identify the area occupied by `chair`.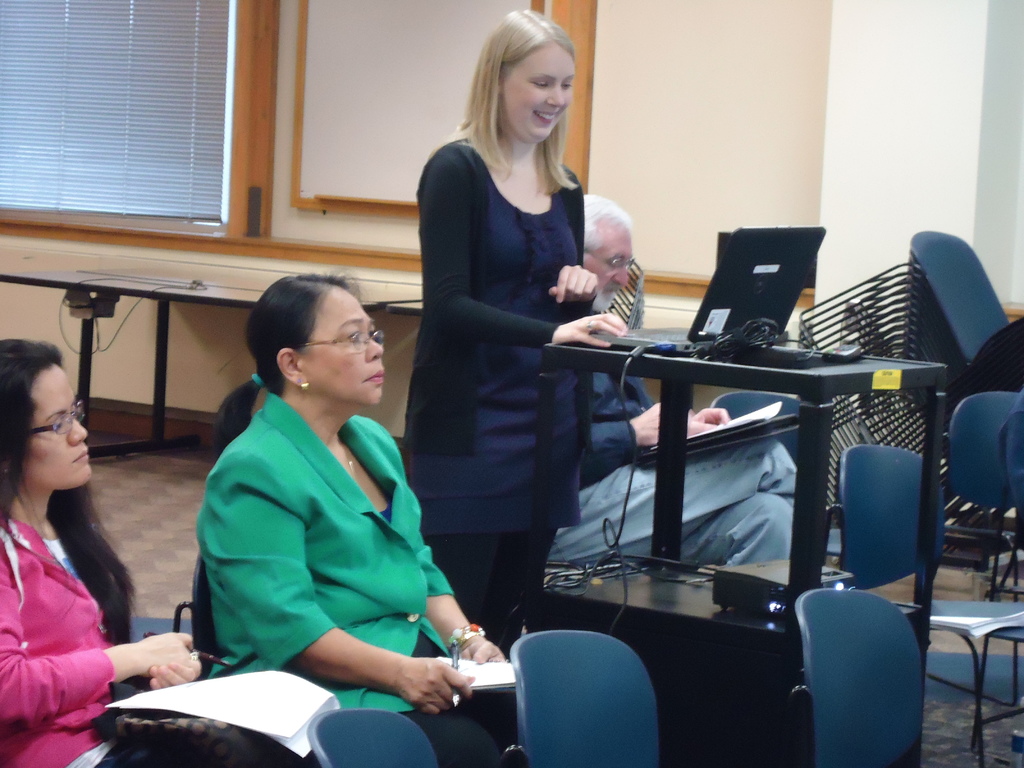
Area: box(166, 552, 228, 675).
